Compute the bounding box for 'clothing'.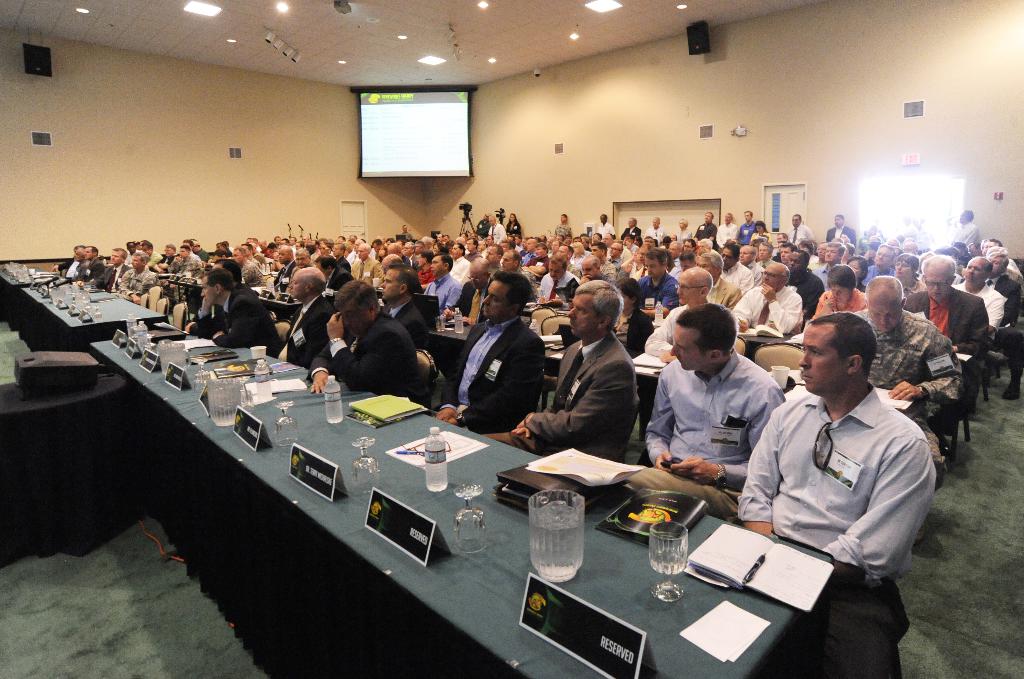
box(703, 218, 724, 237).
